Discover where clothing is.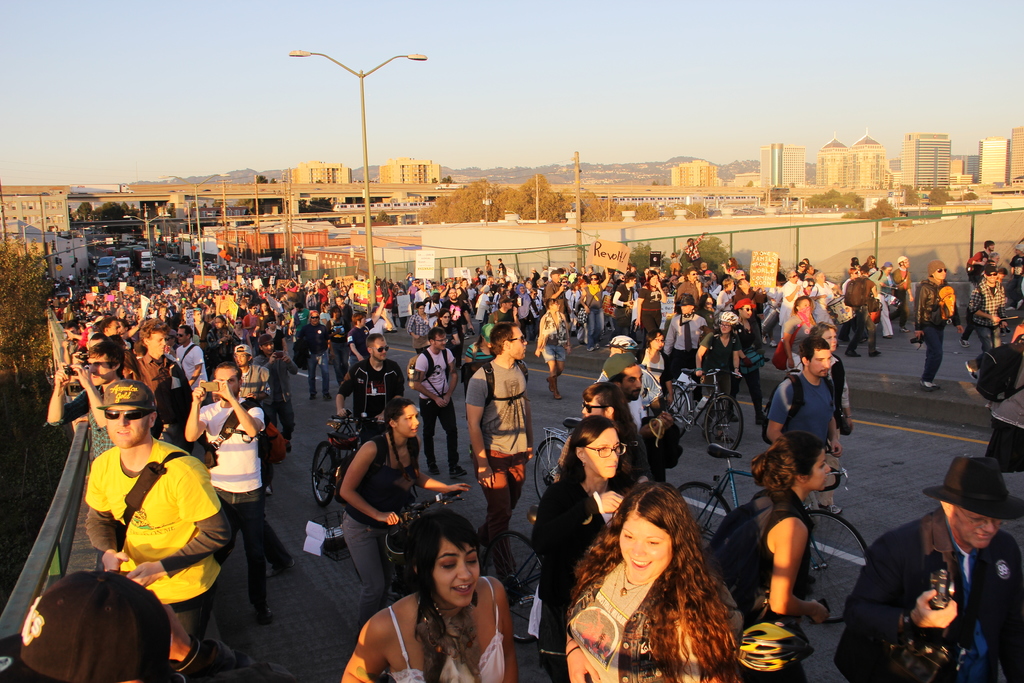
Discovered at [542,276,566,313].
